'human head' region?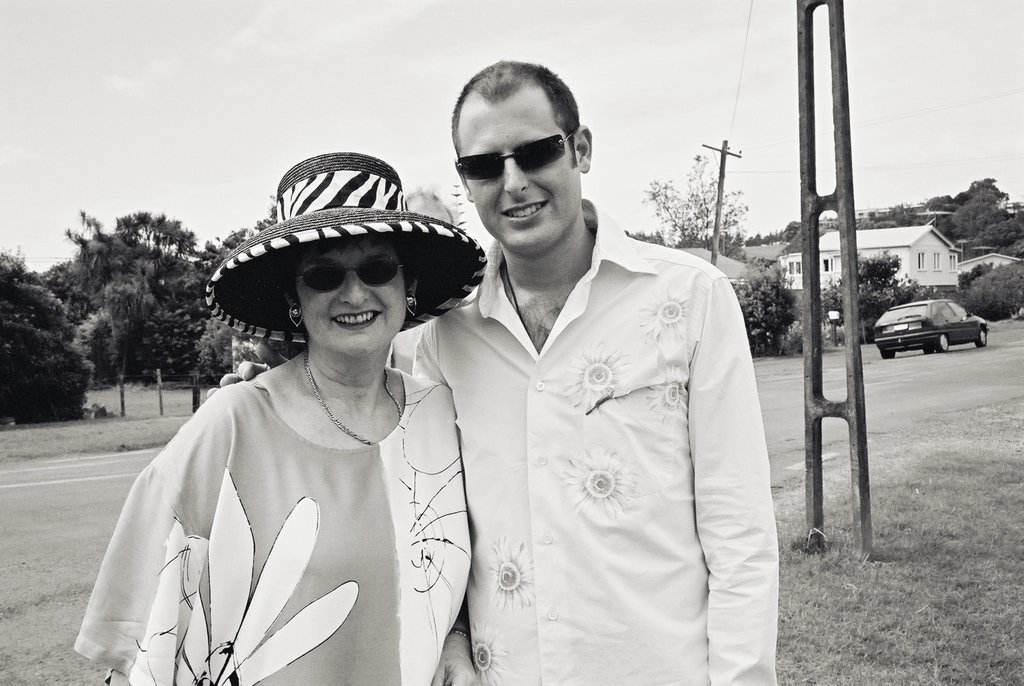
detection(439, 61, 598, 249)
